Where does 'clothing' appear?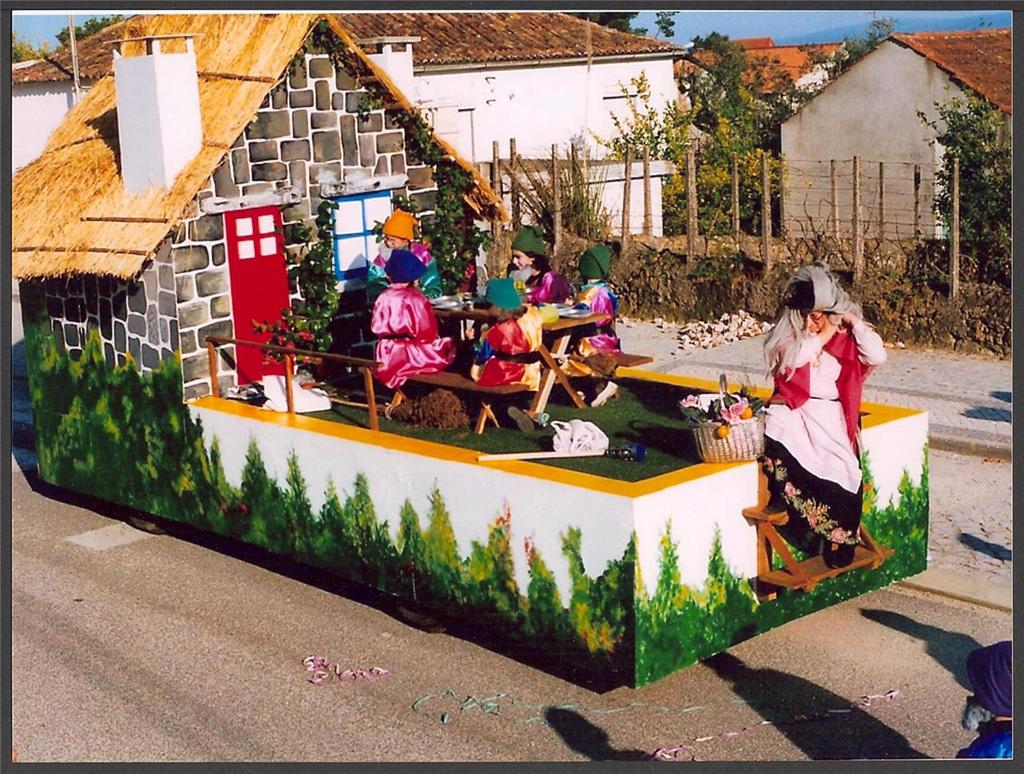
Appears at <box>478,313,550,385</box>.
